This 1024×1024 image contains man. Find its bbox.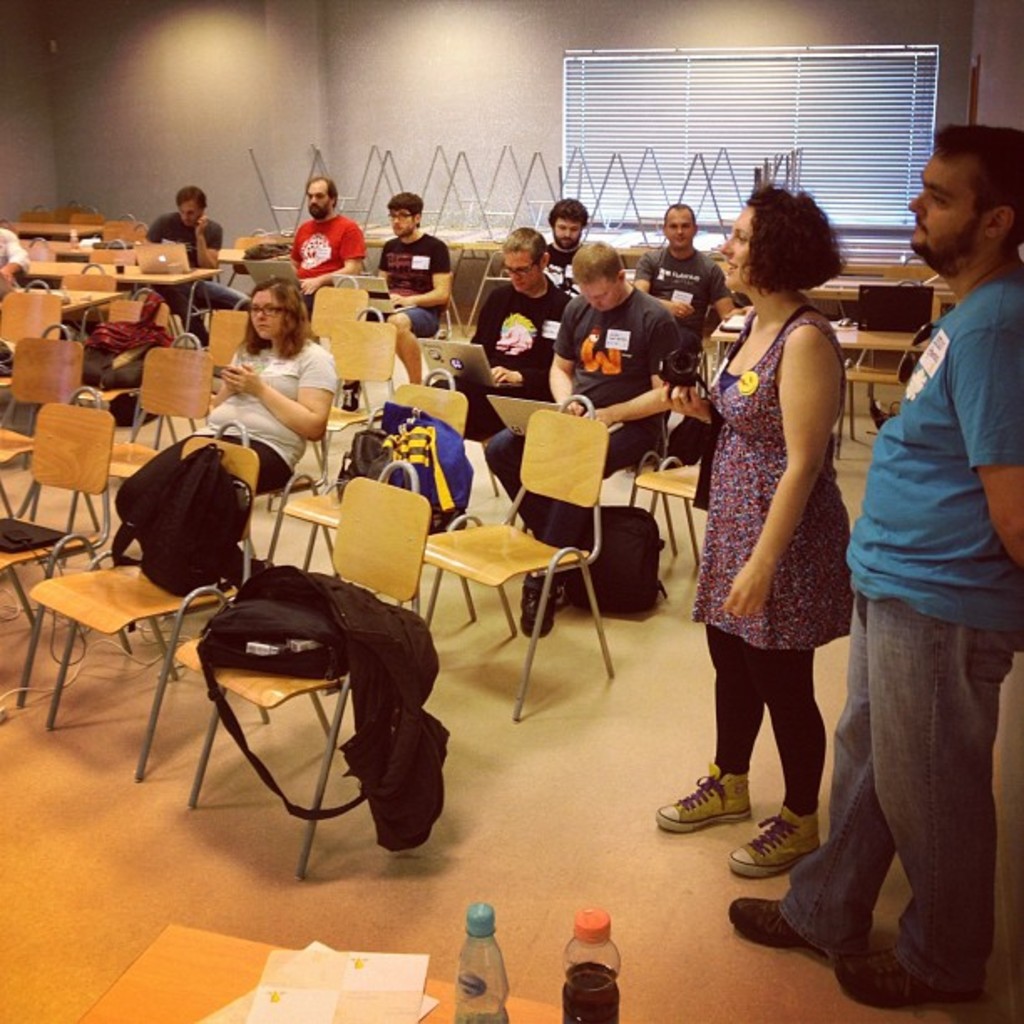
BBox(539, 196, 604, 294).
